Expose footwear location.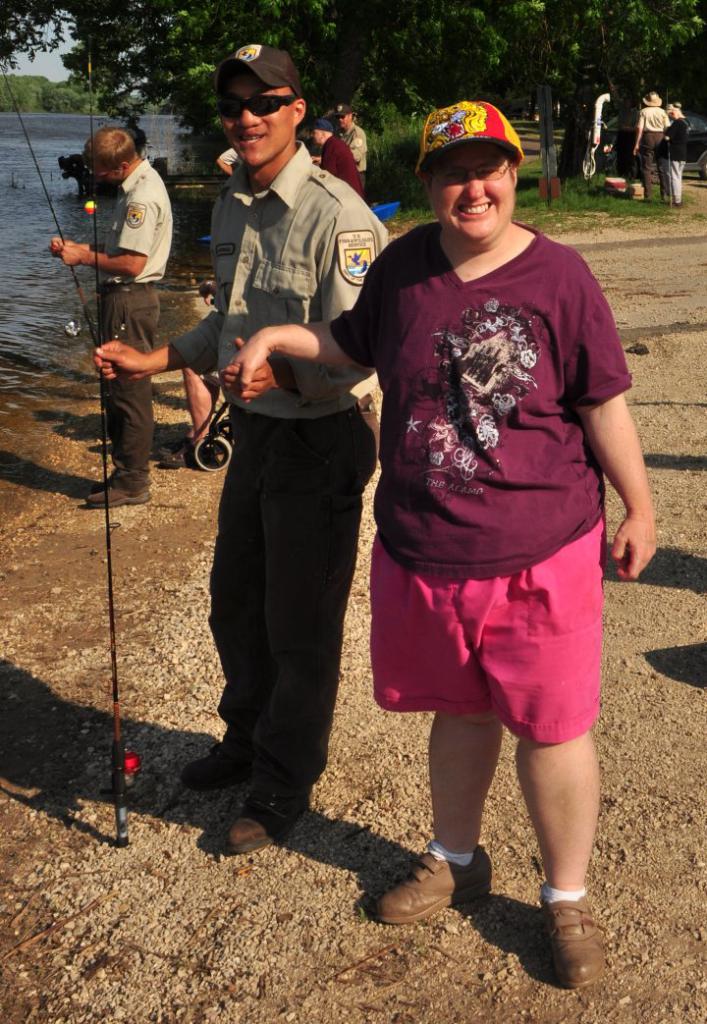
Exposed at l=184, t=740, r=249, b=784.
